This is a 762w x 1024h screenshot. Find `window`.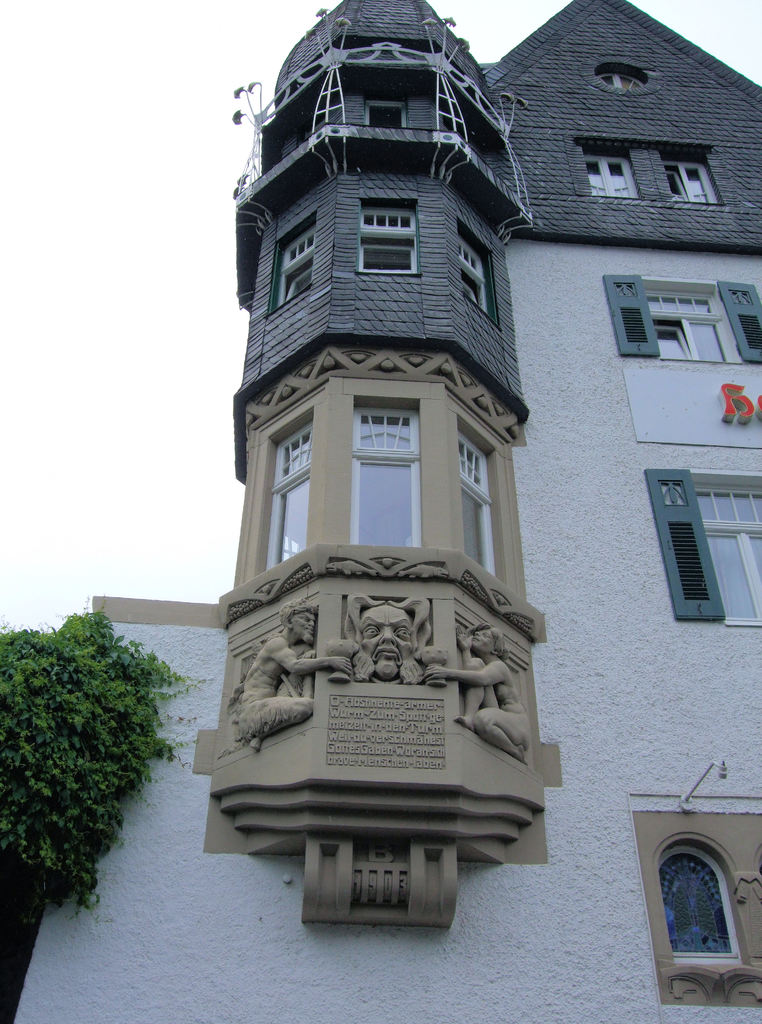
Bounding box: left=353, top=404, right=421, bottom=548.
